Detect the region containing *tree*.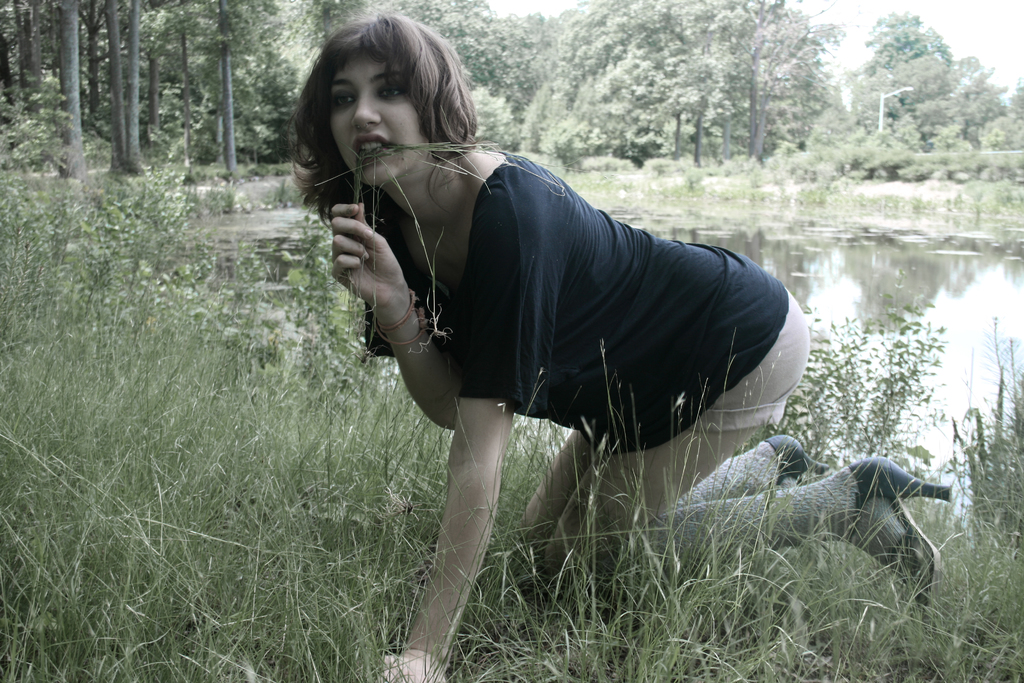
{"left": 58, "top": 0, "right": 91, "bottom": 182}.
